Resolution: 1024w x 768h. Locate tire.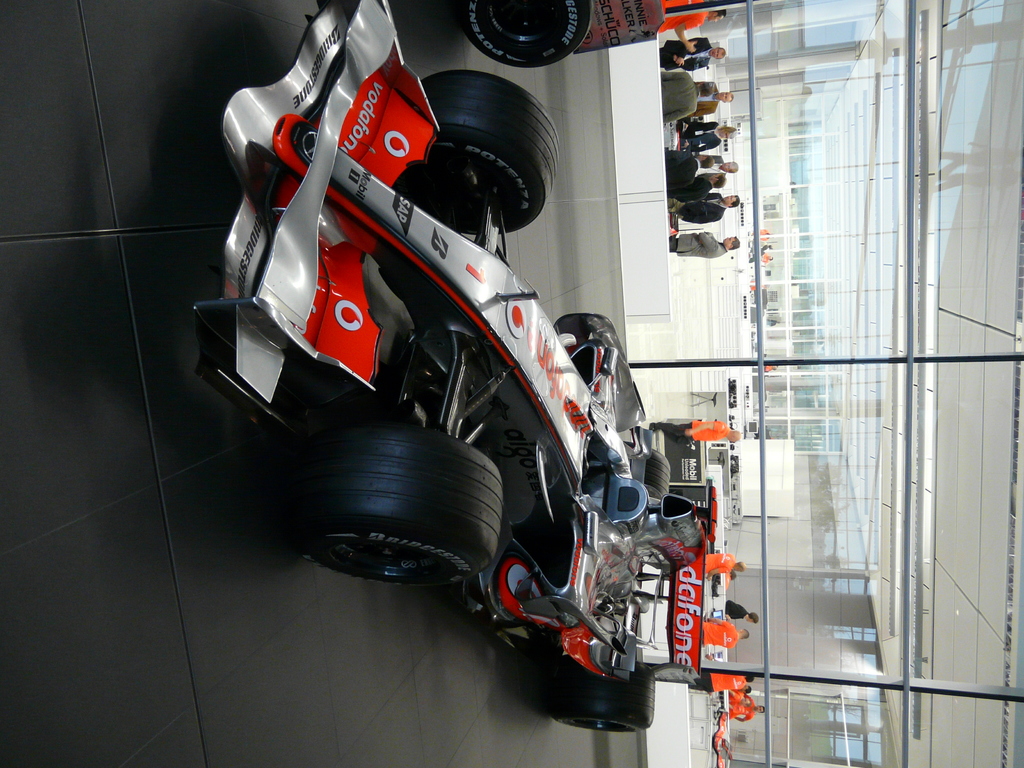
(626,441,668,514).
